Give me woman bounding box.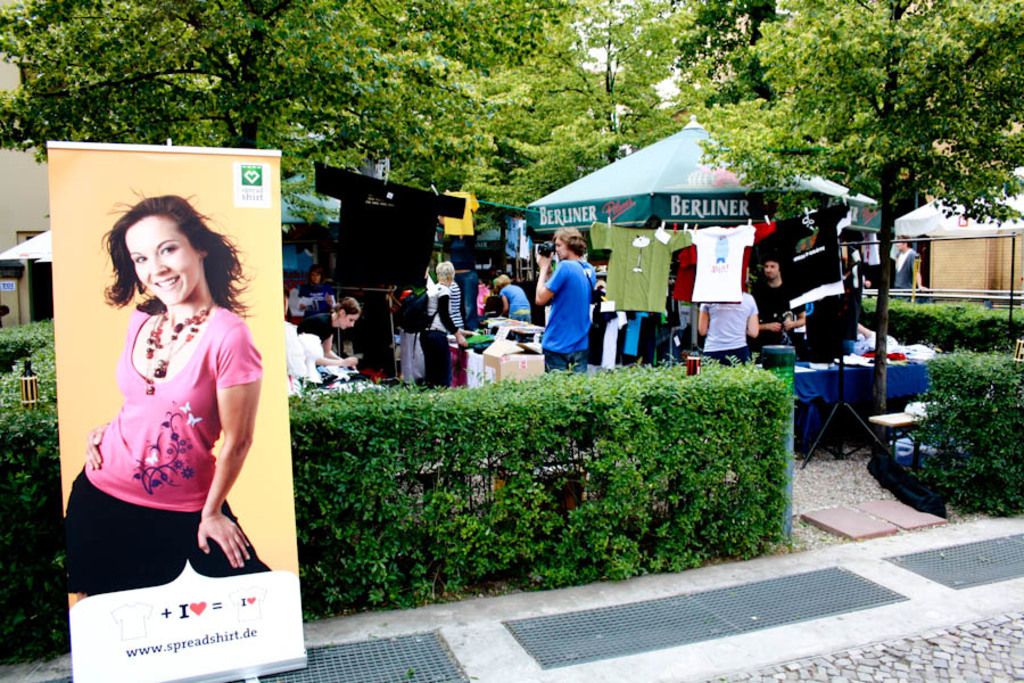
{"left": 303, "top": 299, "right": 360, "bottom": 362}.
